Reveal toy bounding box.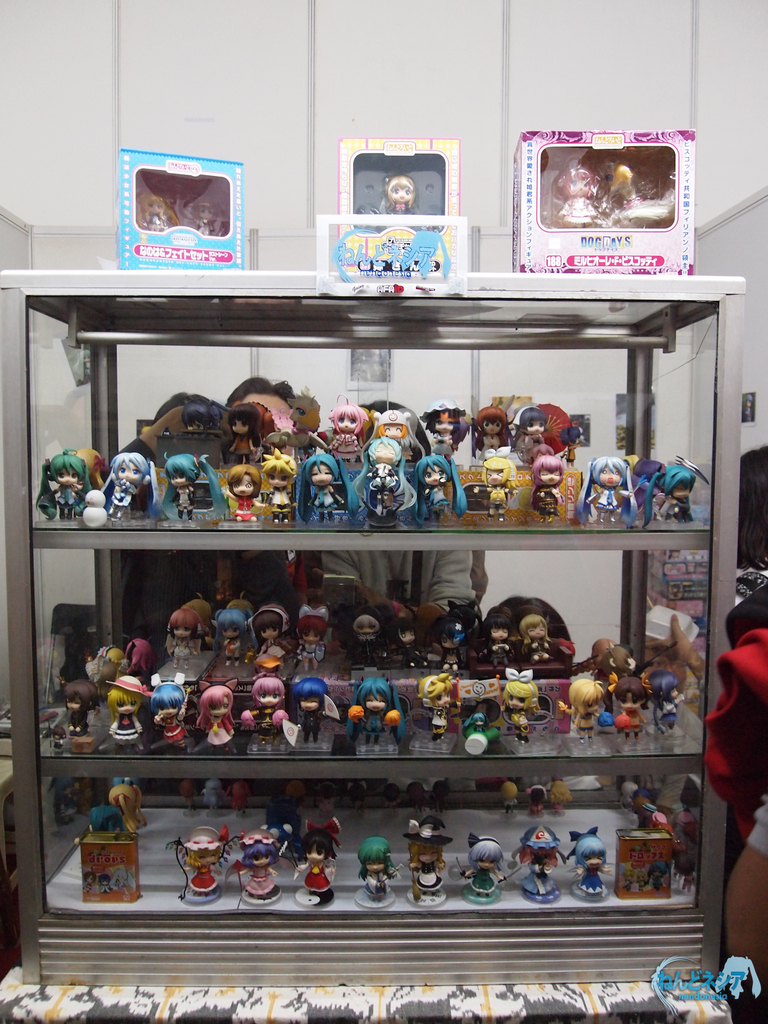
Revealed: [392, 618, 427, 667].
